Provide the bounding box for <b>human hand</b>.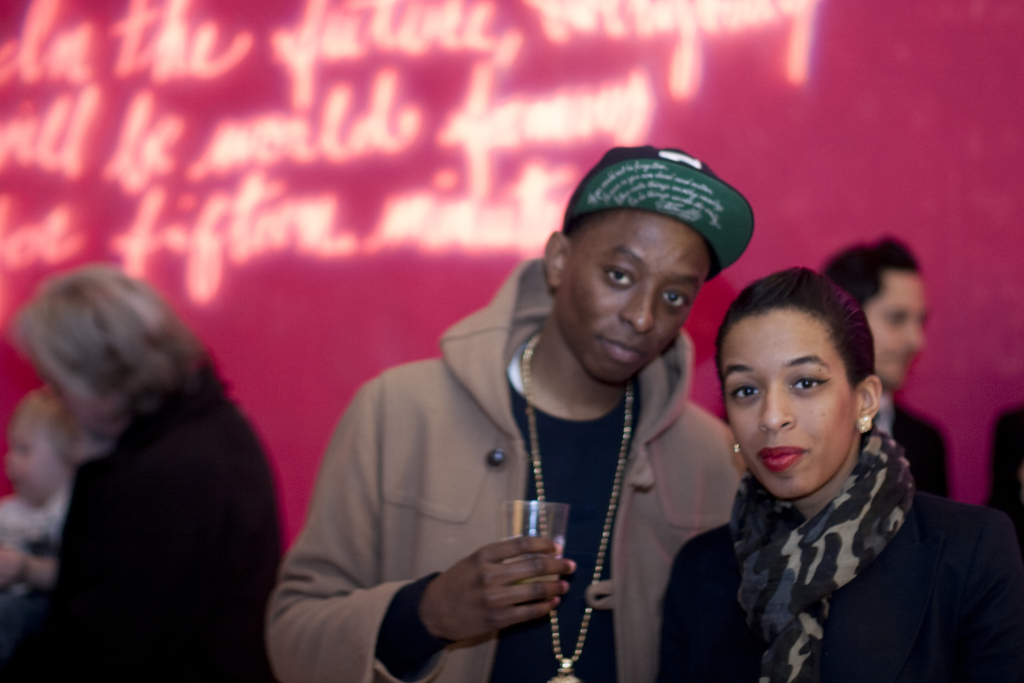
{"x1": 0, "y1": 547, "x2": 32, "y2": 588}.
